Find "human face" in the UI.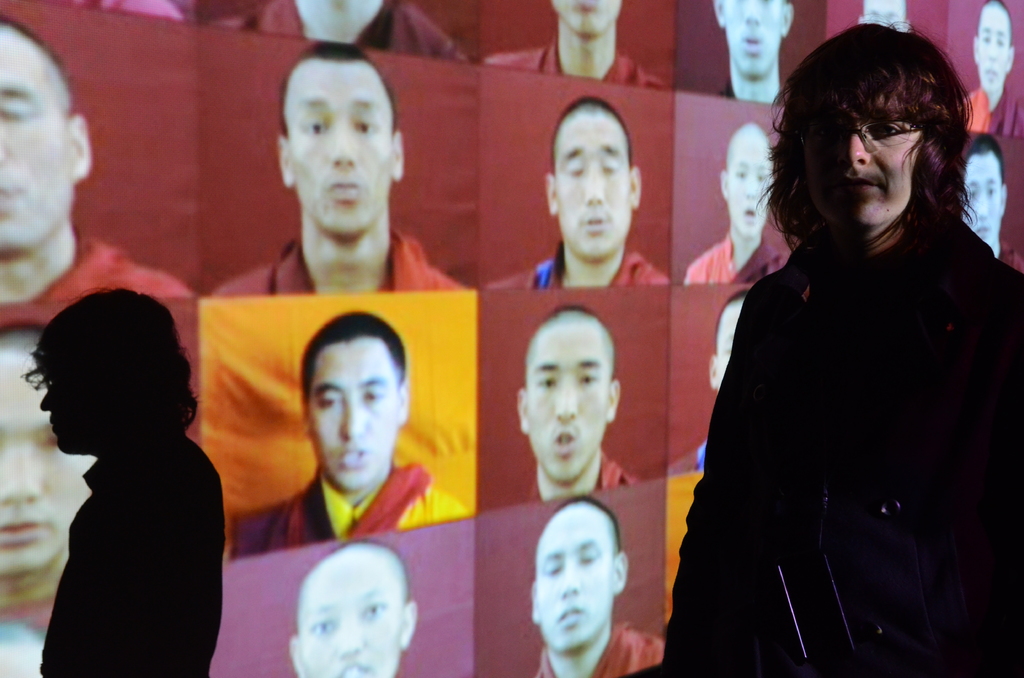
UI element at select_region(283, 59, 392, 236).
